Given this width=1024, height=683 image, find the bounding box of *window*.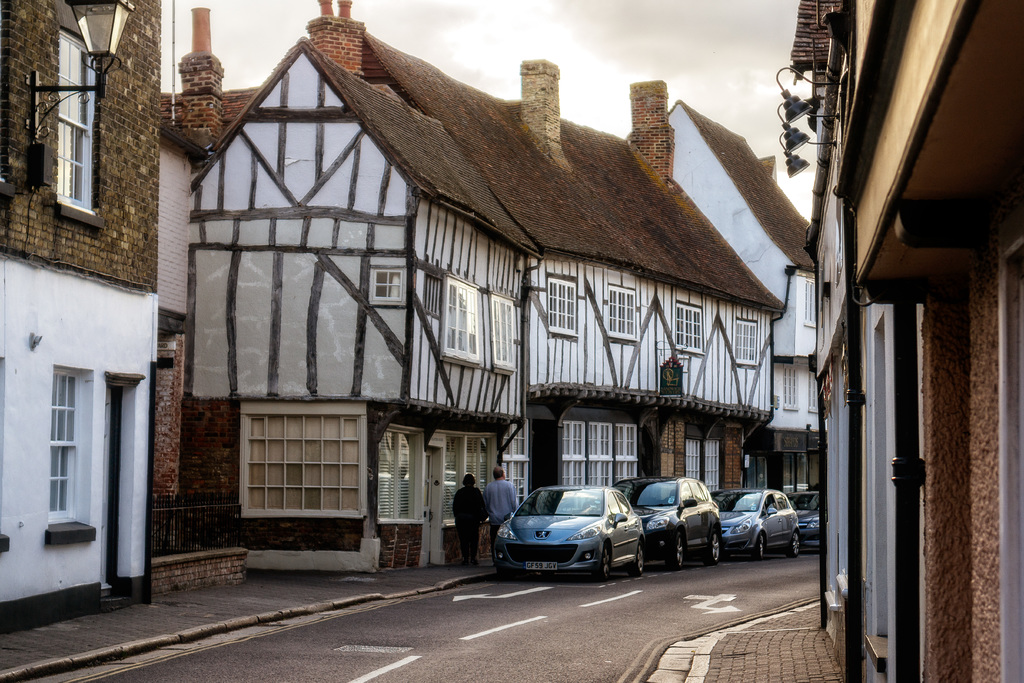
{"x1": 368, "y1": 436, "x2": 431, "y2": 528}.
